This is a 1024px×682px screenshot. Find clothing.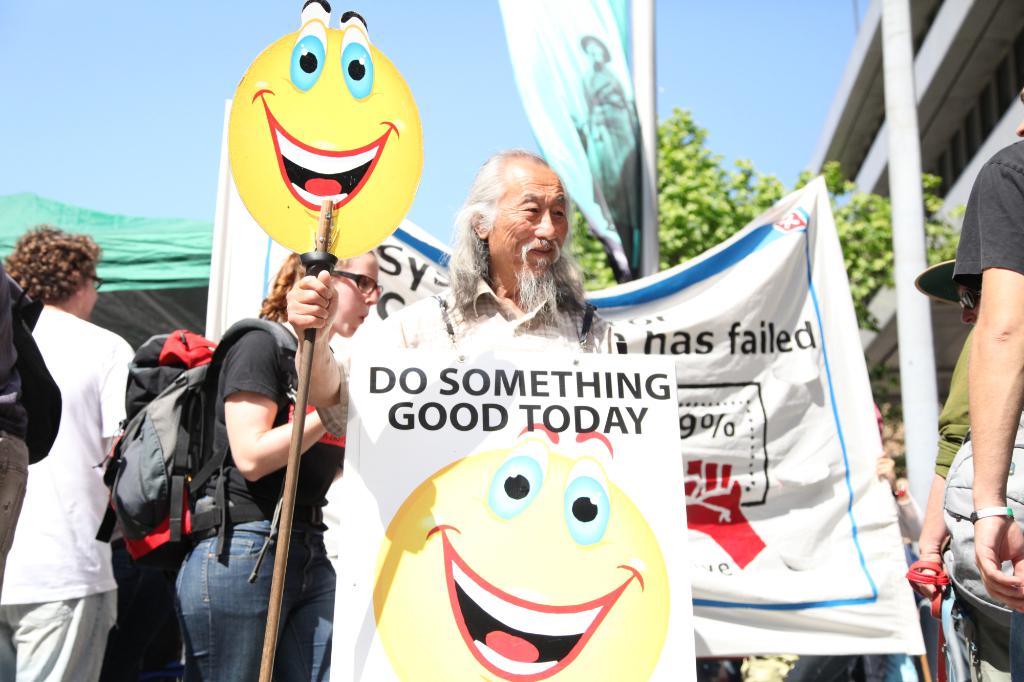
Bounding box: box(0, 303, 144, 681).
